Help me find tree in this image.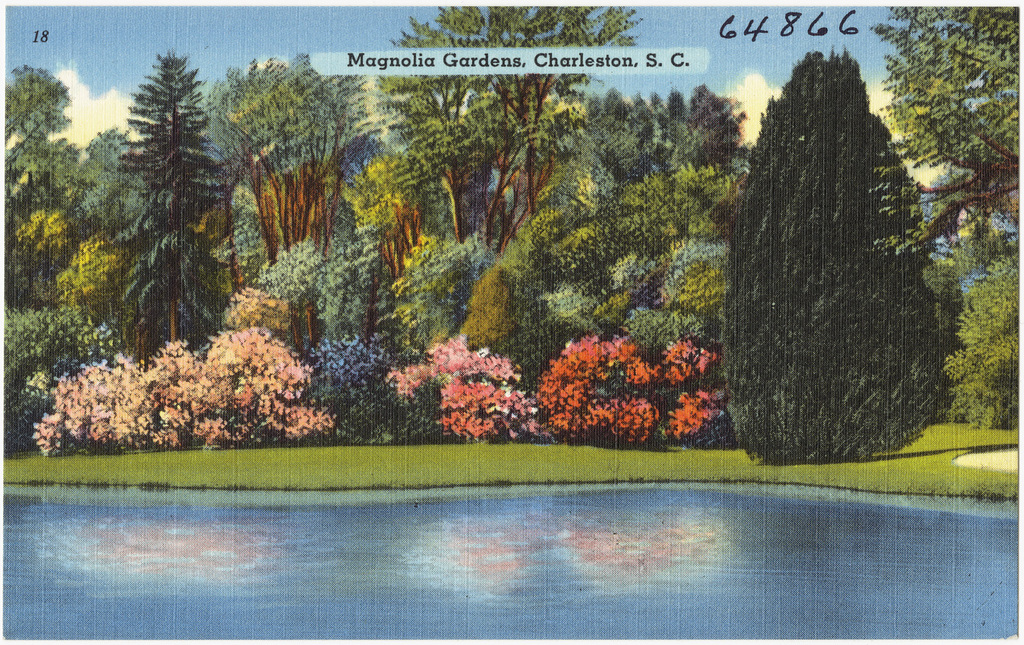
Found it: region(206, 46, 374, 343).
